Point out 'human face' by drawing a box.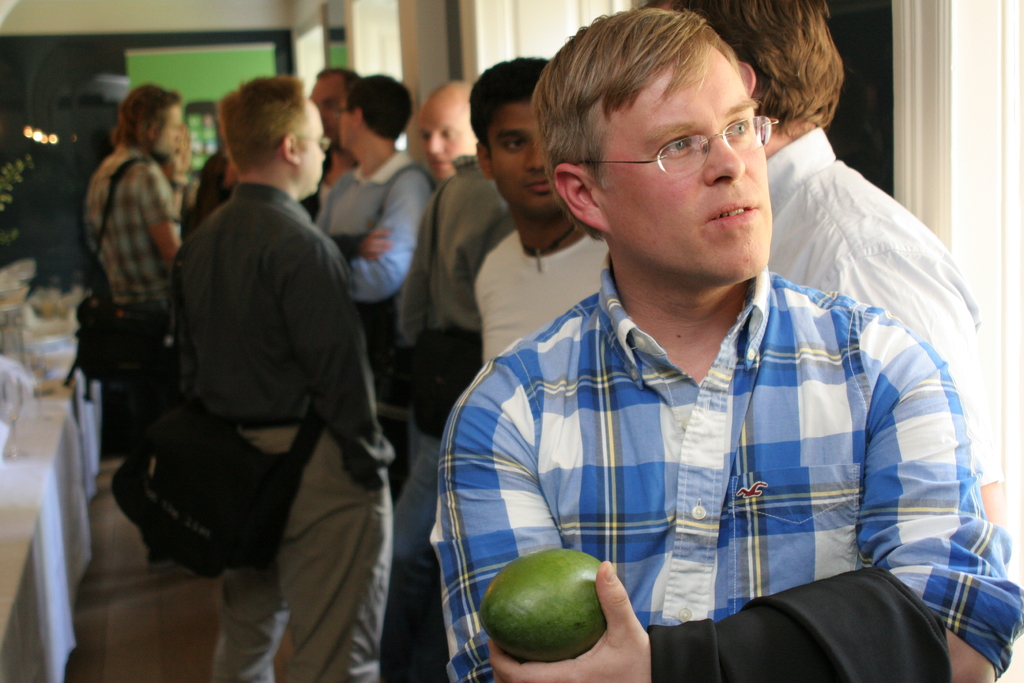
(x1=416, y1=105, x2=455, y2=184).
